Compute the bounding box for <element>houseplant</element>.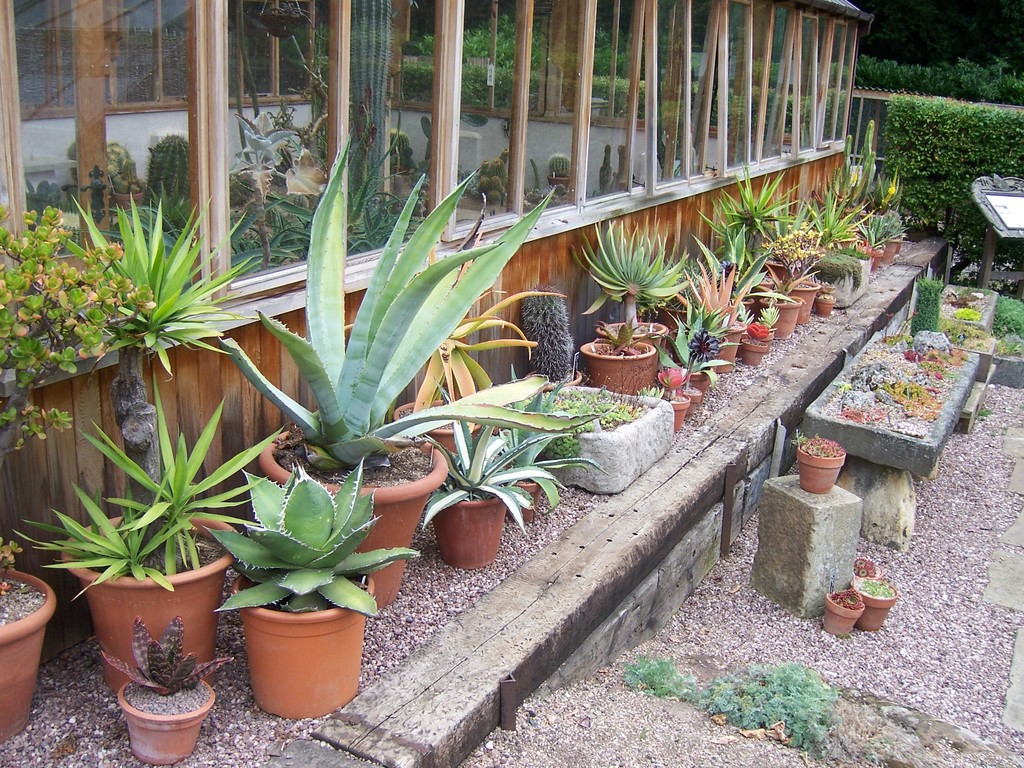
select_region(673, 378, 714, 431).
